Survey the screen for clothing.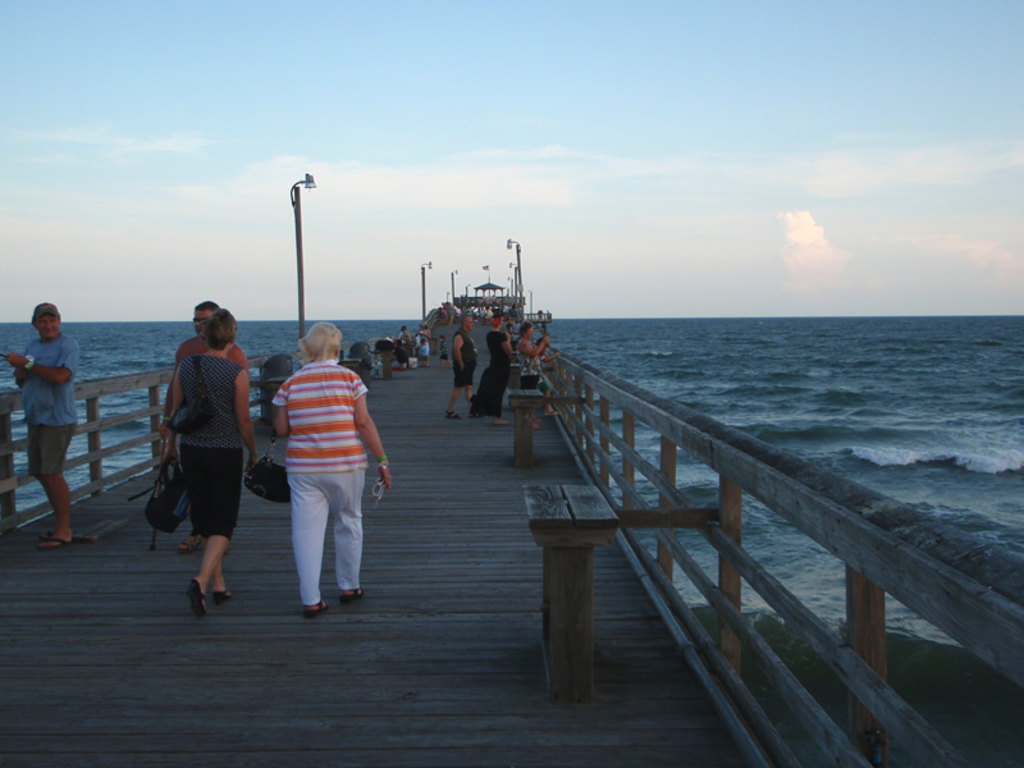
Survey found: (left=517, top=339, right=535, bottom=369).
